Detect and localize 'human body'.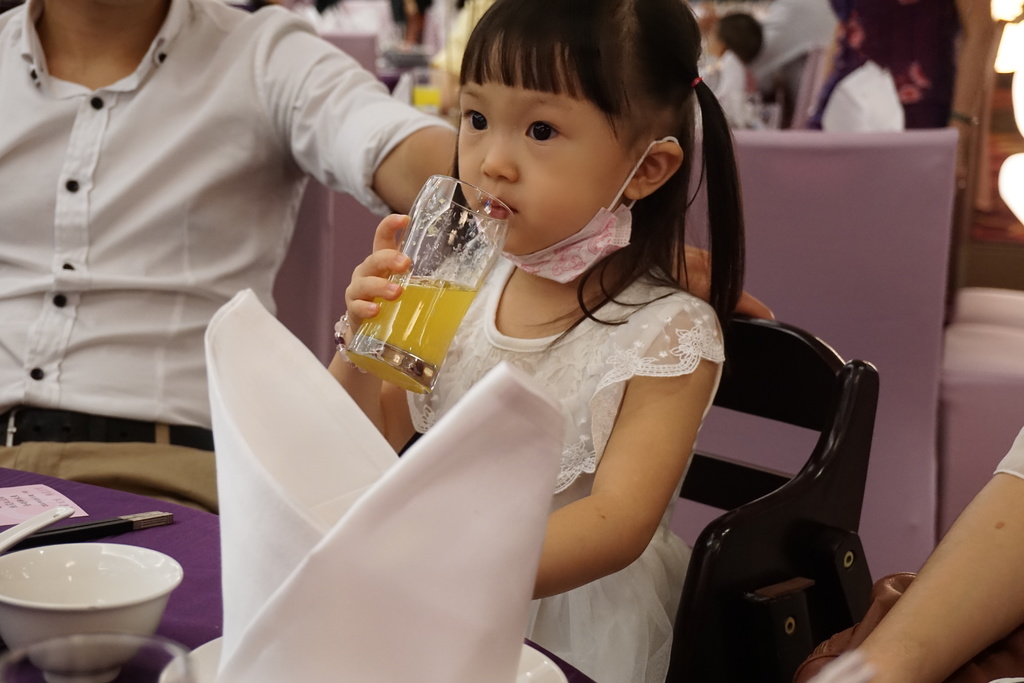
Localized at [left=0, top=0, right=780, bottom=515].
